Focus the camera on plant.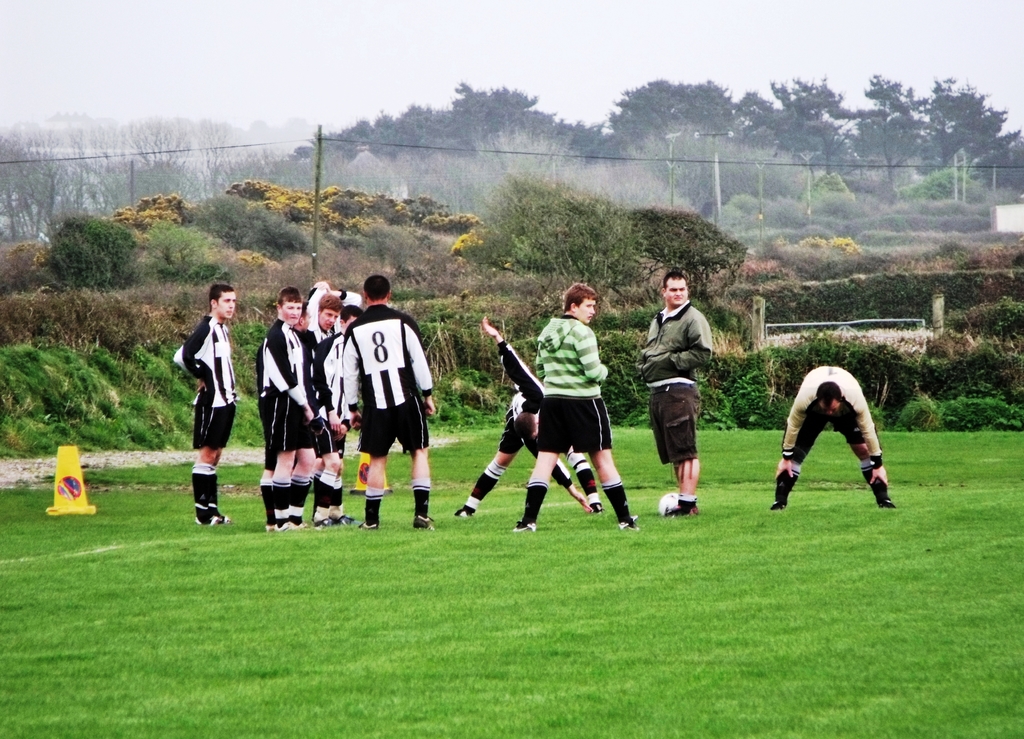
Focus region: crop(626, 405, 650, 432).
